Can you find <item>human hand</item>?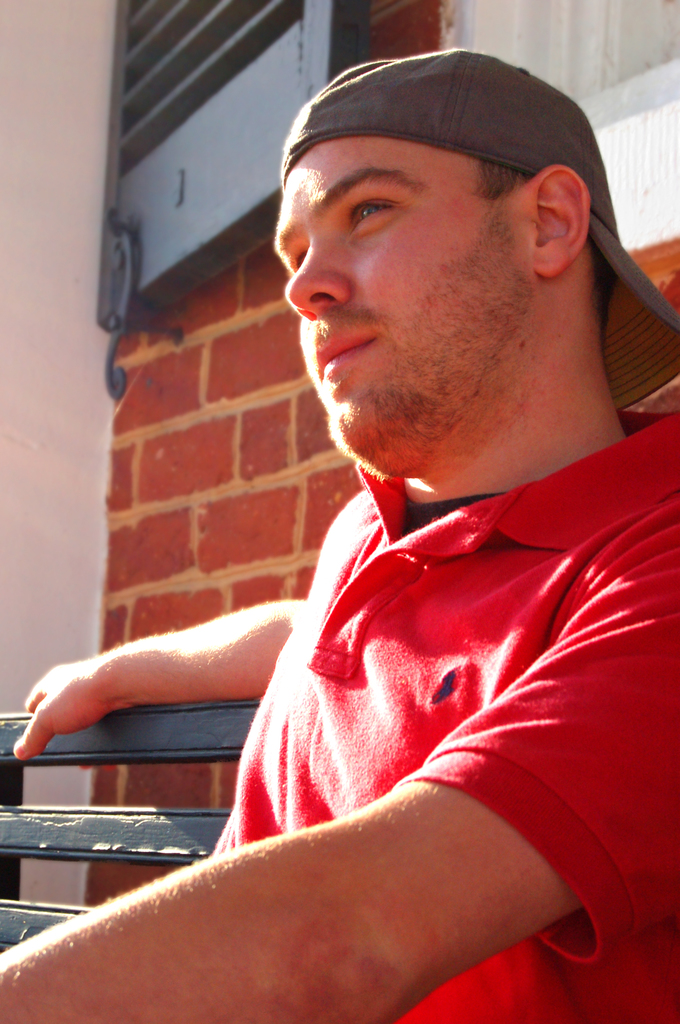
Yes, bounding box: 9/635/218/761.
